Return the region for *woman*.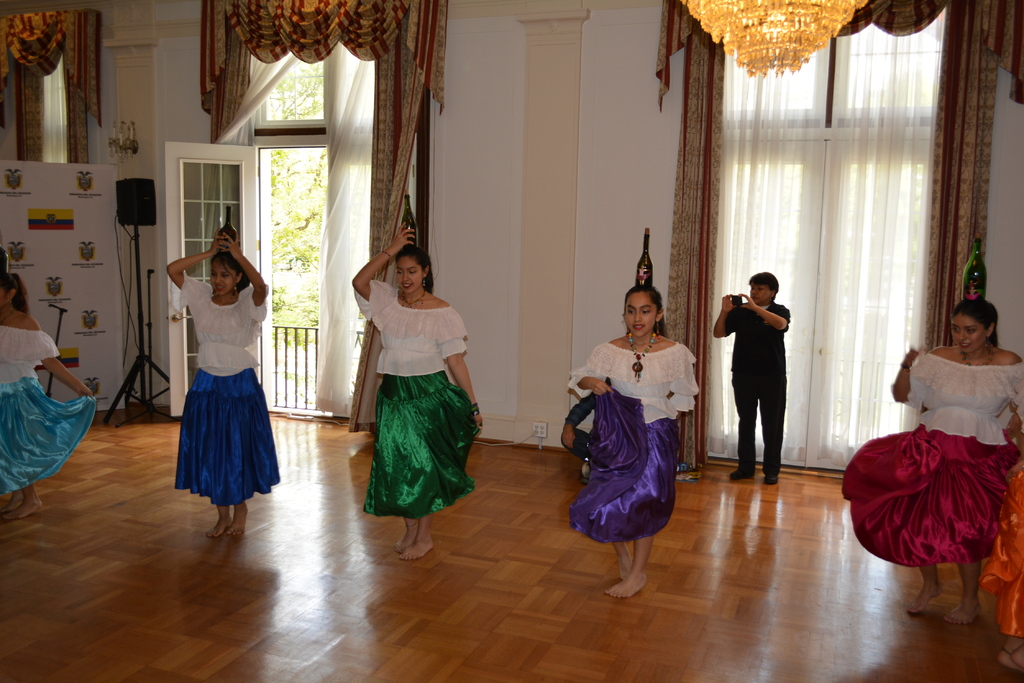
566,282,701,604.
